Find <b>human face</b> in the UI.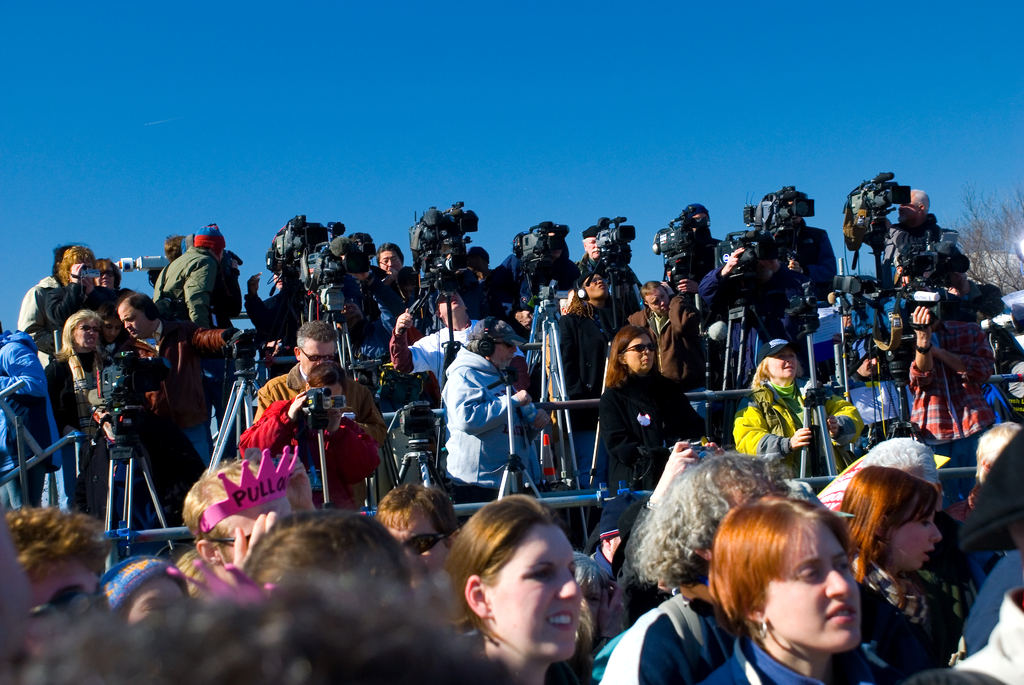
UI element at region(323, 381, 342, 397).
